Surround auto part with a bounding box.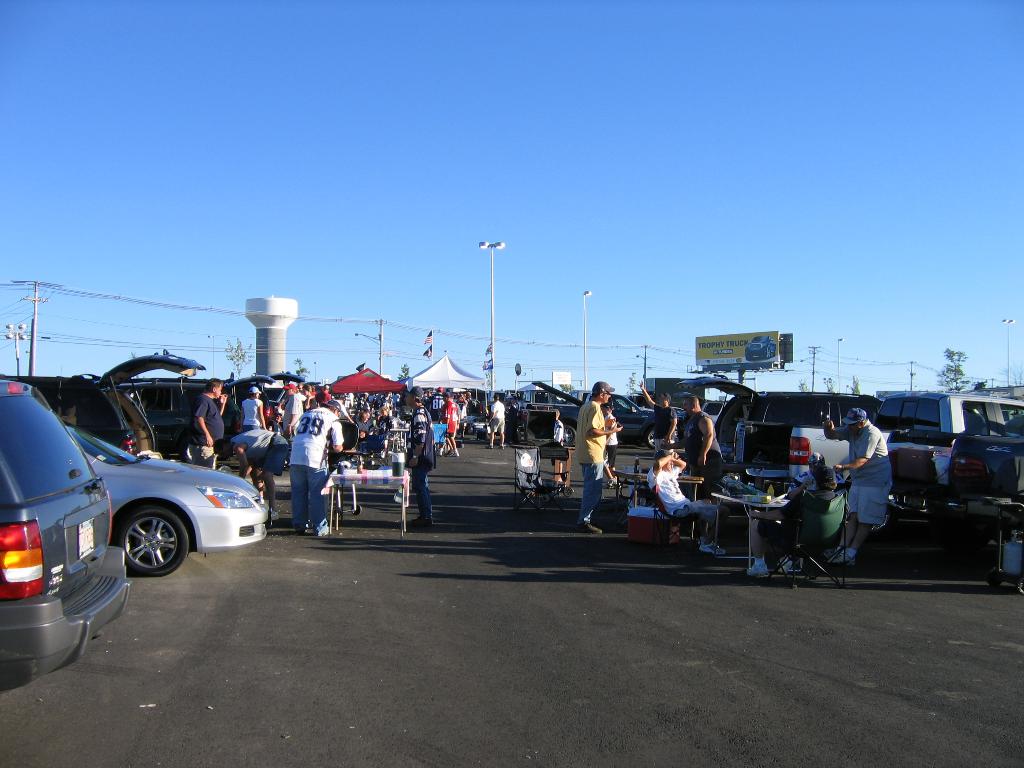
detection(115, 497, 193, 576).
